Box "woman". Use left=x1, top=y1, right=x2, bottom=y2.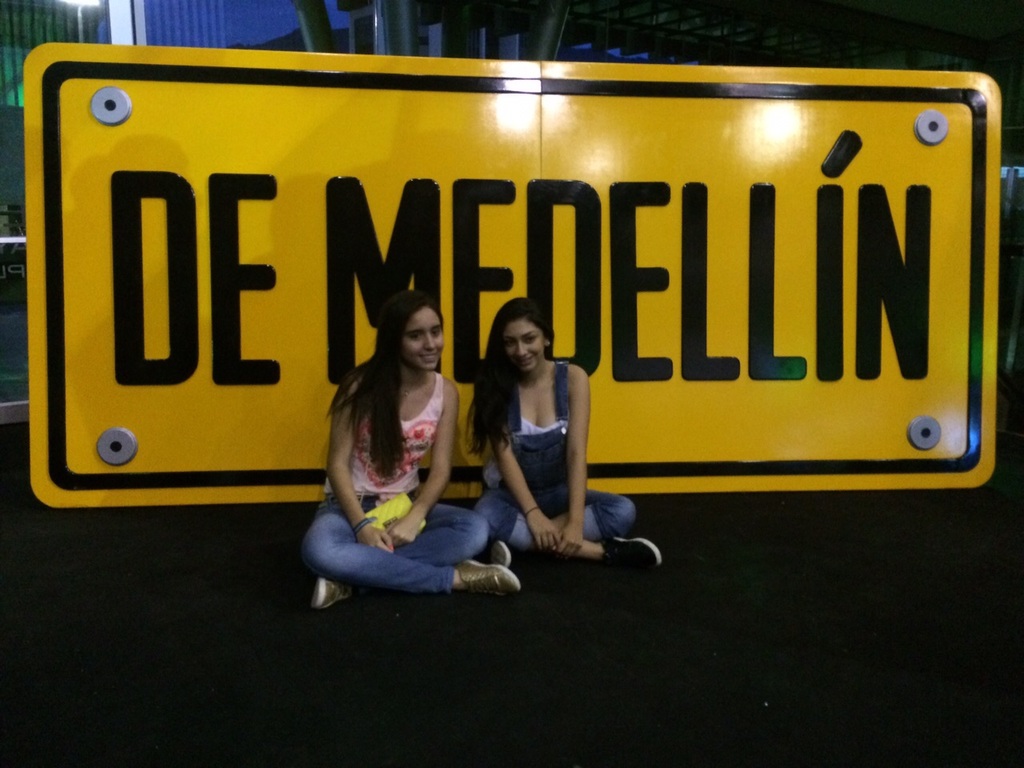
left=310, top=287, right=542, bottom=603.
